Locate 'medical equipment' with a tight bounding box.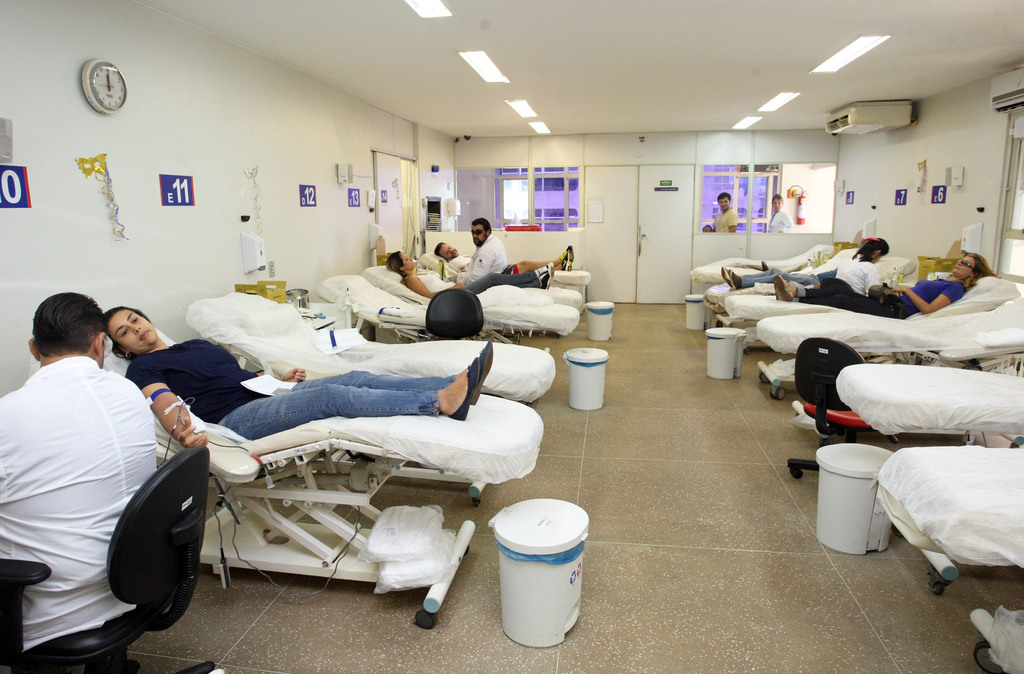
[x1=23, y1=325, x2=547, y2=634].
